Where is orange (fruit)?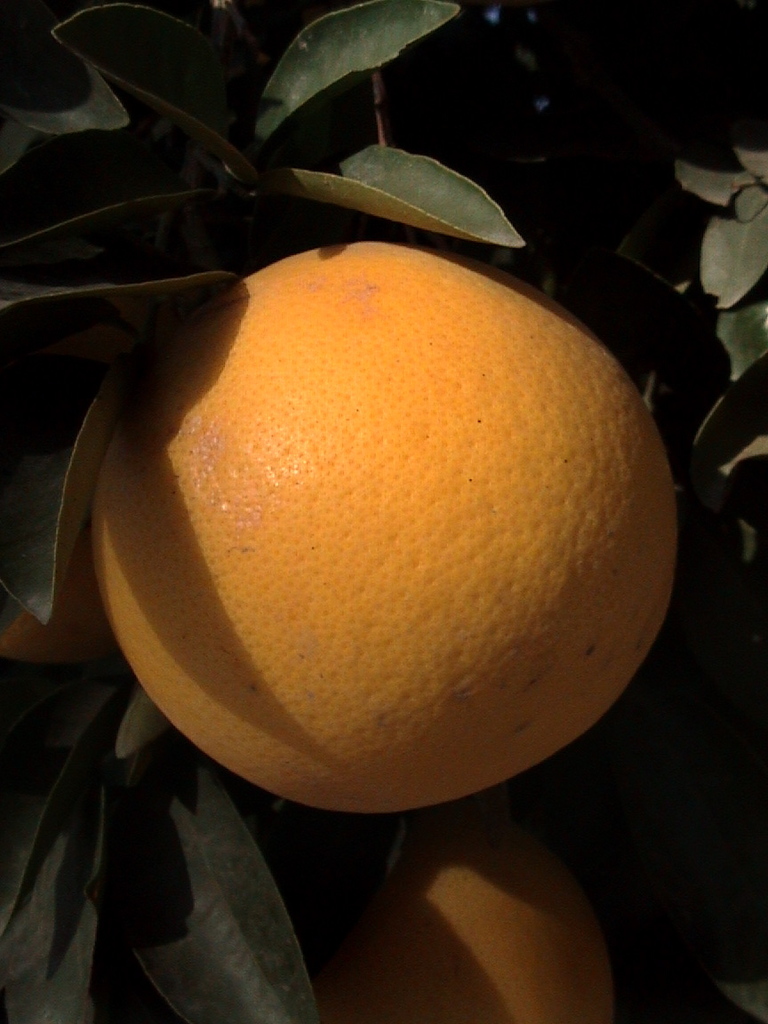
<bbox>323, 811, 611, 1023</bbox>.
